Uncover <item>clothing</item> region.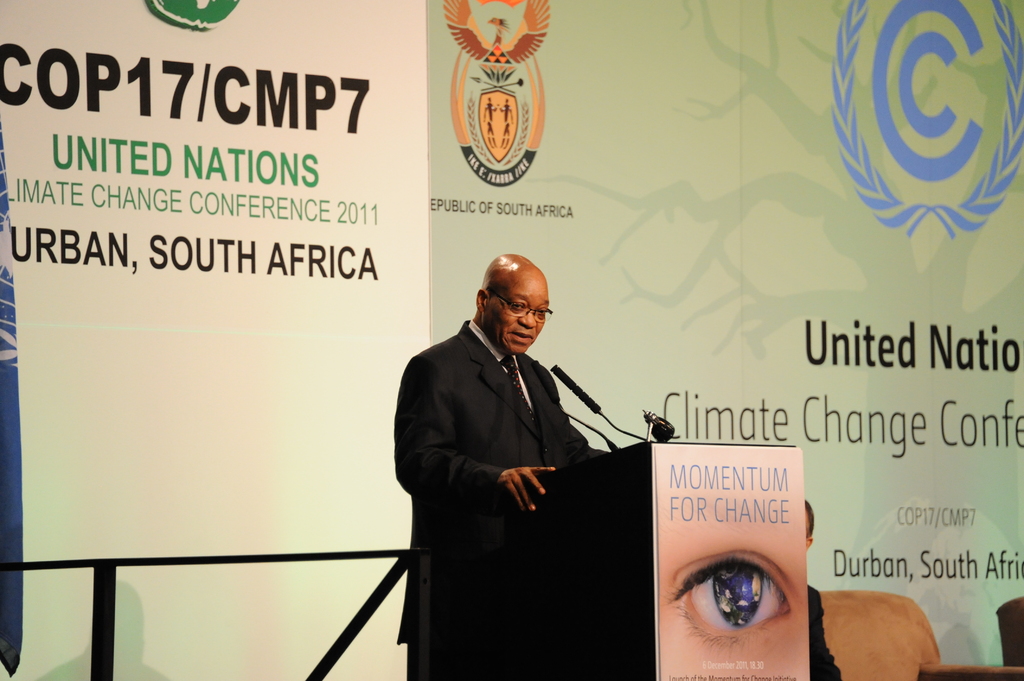
Uncovered: <bbox>390, 281, 649, 642</bbox>.
